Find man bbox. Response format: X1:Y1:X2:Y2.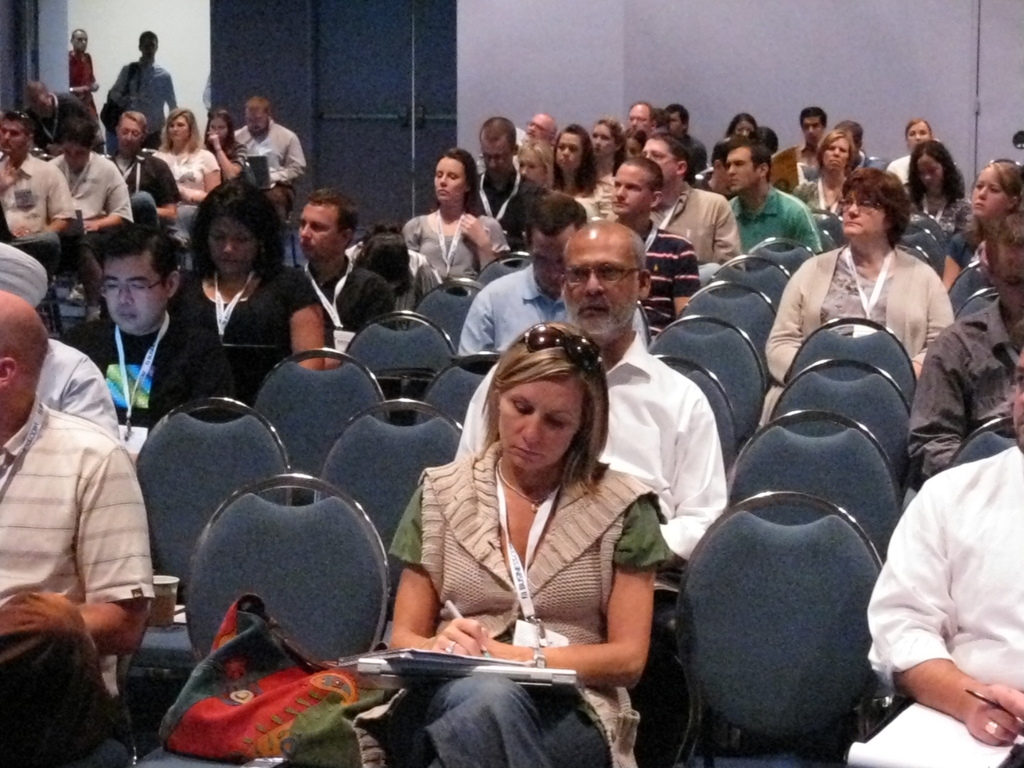
228:89:303:184.
